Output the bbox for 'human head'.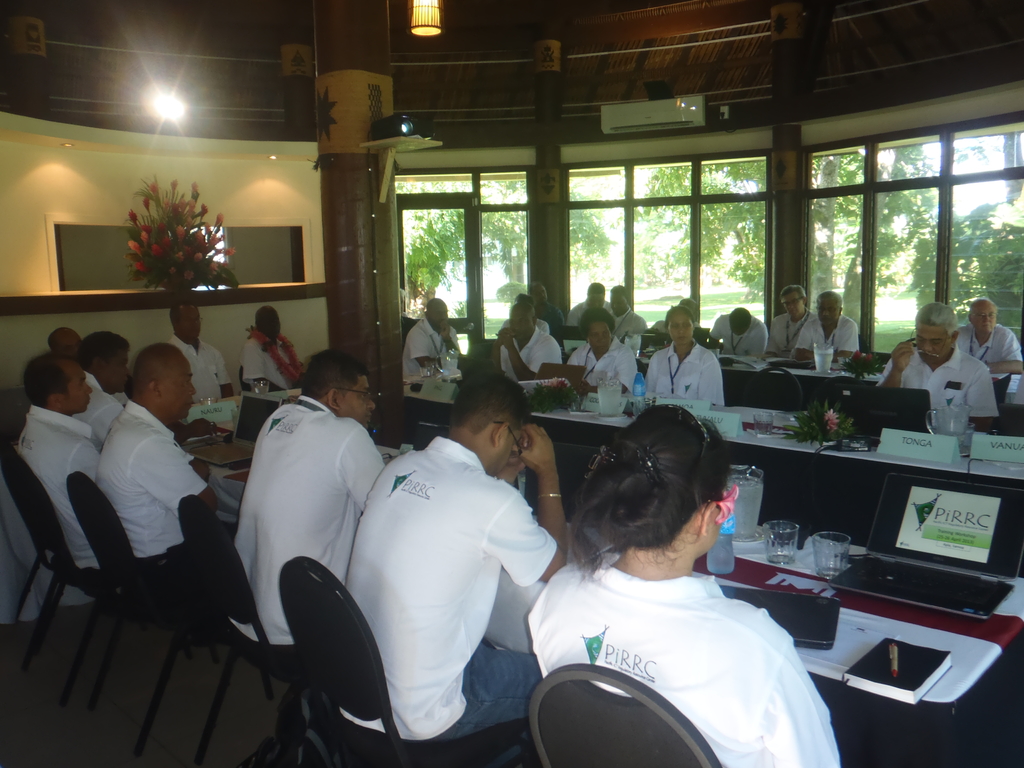
[529,282,548,301].
